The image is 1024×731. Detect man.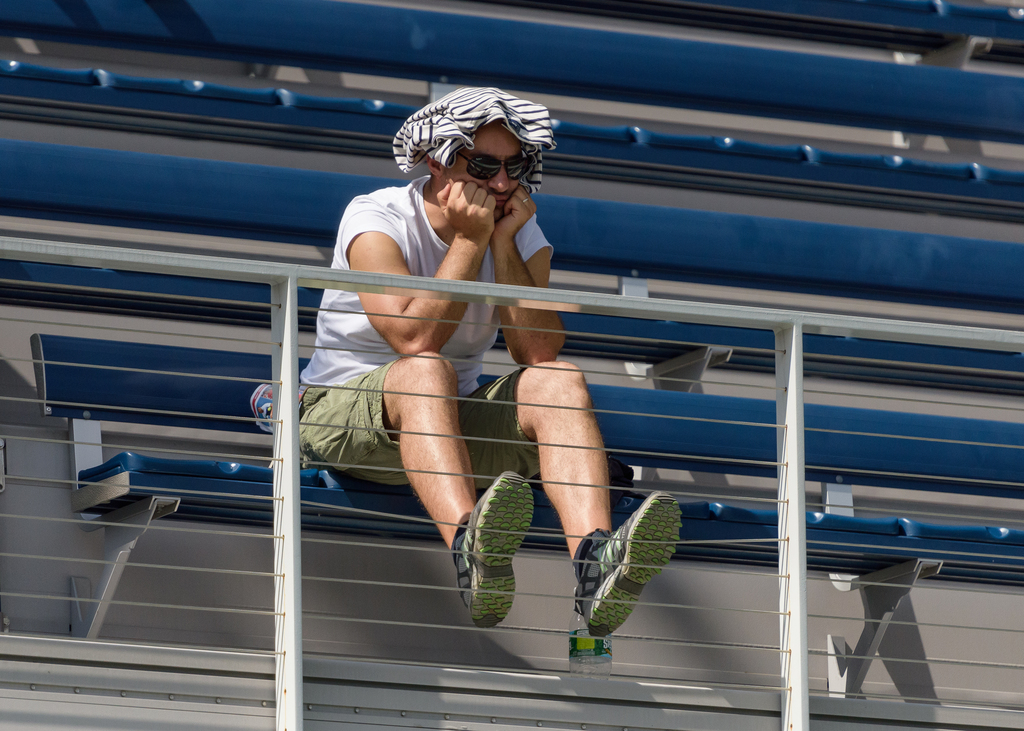
Detection: crop(305, 100, 636, 606).
